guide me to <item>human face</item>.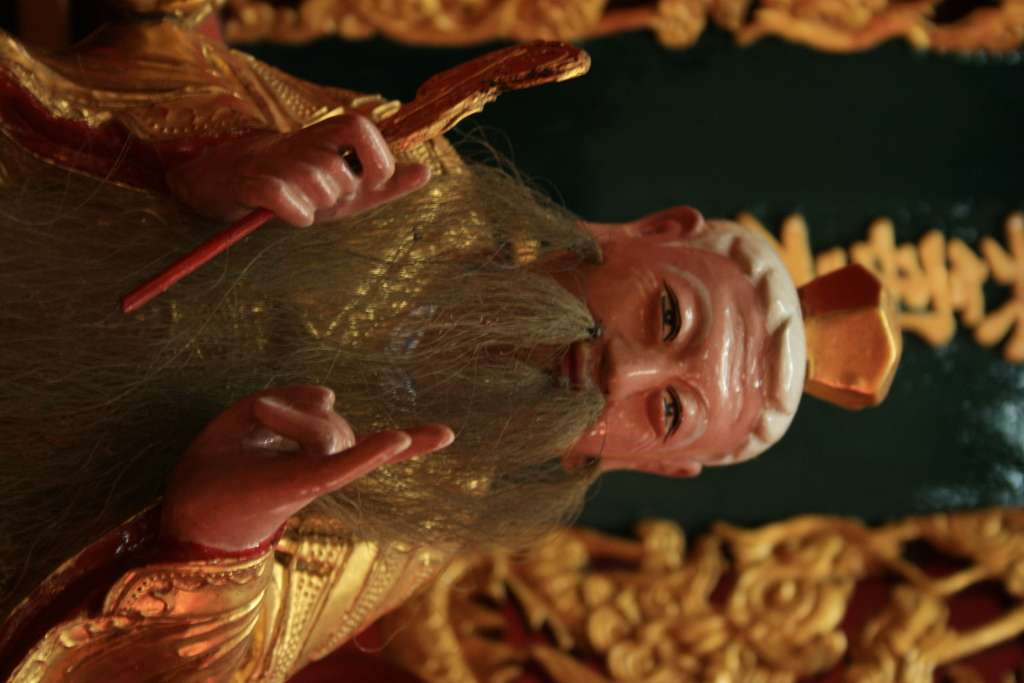
Guidance: [504, 240, 781, 454].
